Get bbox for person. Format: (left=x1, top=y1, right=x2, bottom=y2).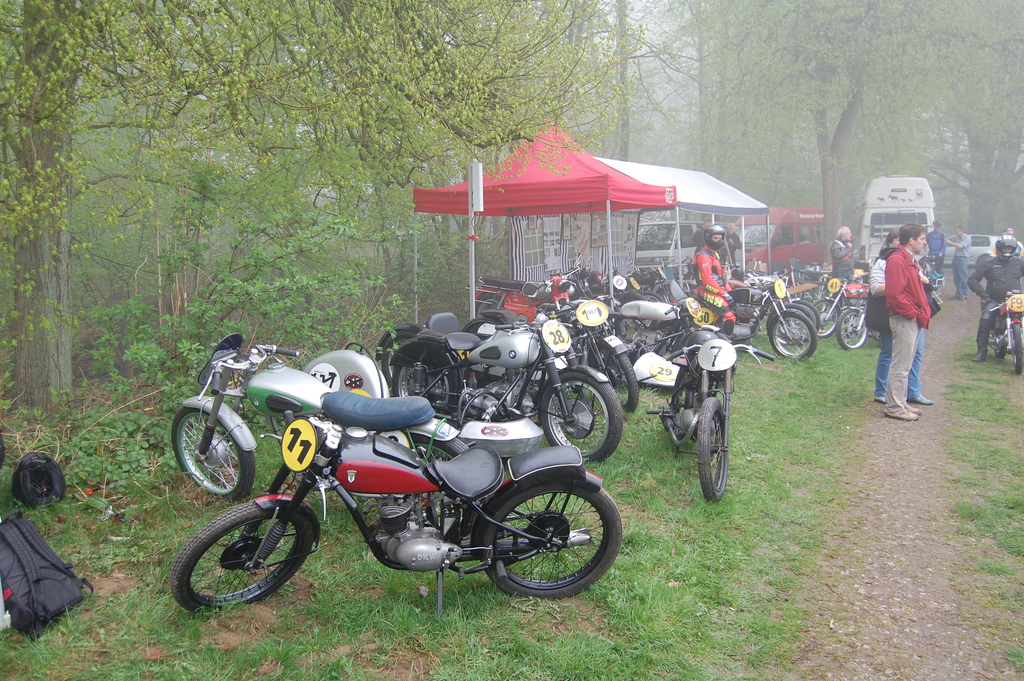
(left=694, top=220, right=740, bottom=338).
